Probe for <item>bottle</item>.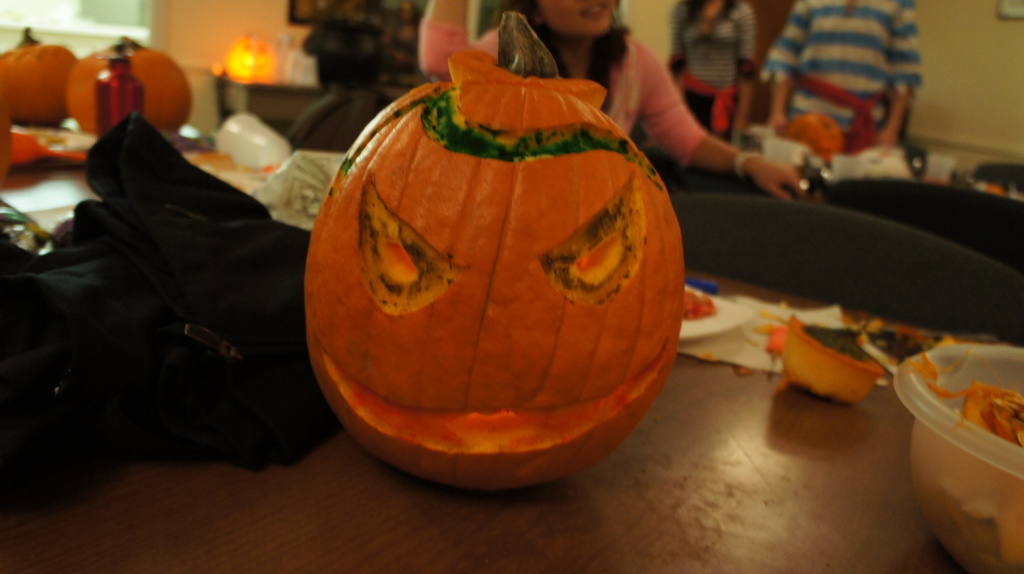
Probe result: [96, 33, 142, 138].
